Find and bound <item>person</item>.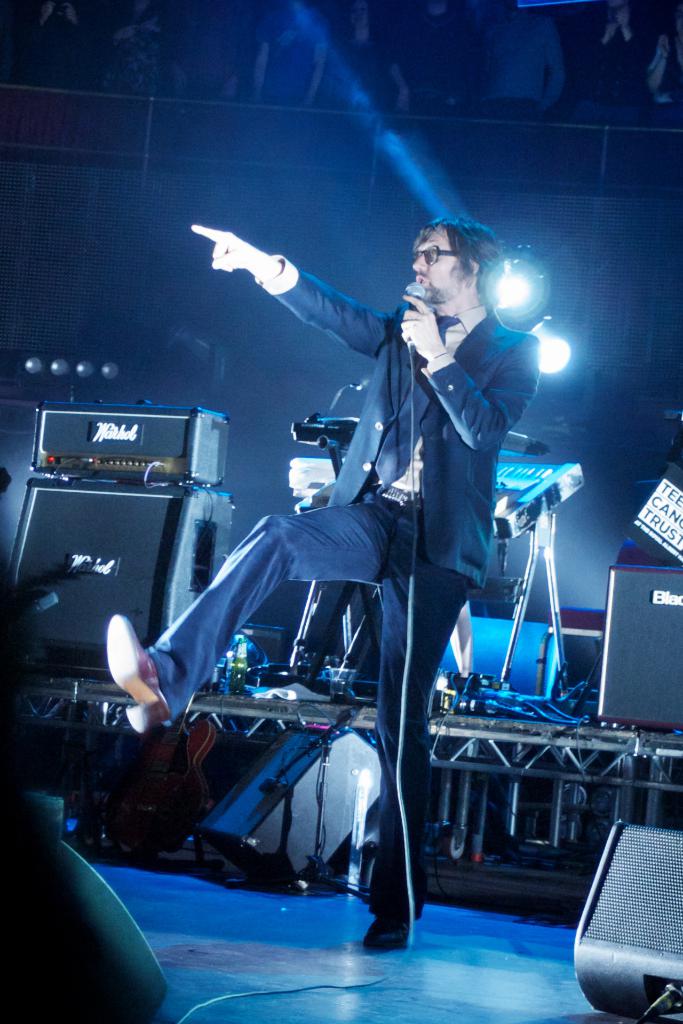
Bound: 104/211/547/953.
